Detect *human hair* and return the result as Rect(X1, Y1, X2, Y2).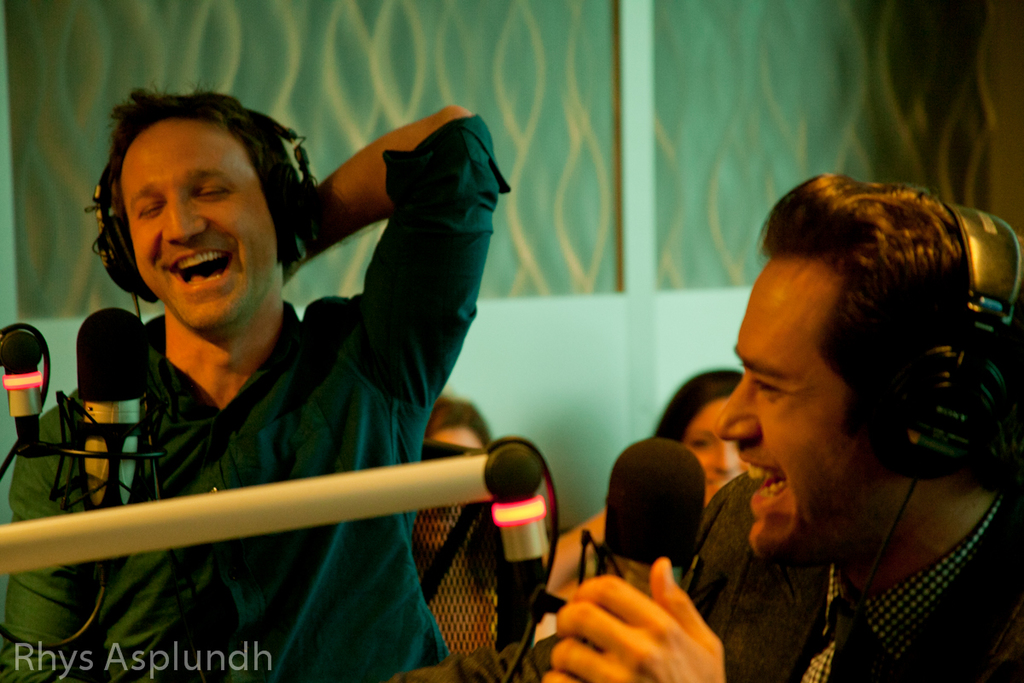
Rect(650, 367, 747, 451).
